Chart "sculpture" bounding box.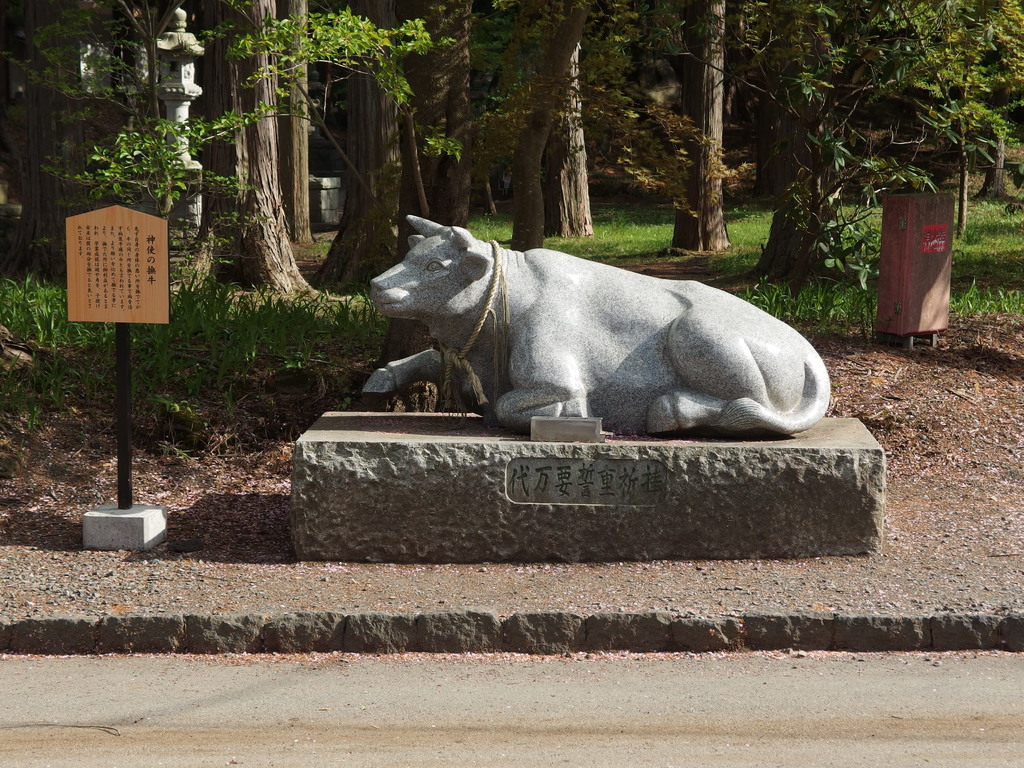
Charted: 351/200/854/459.
